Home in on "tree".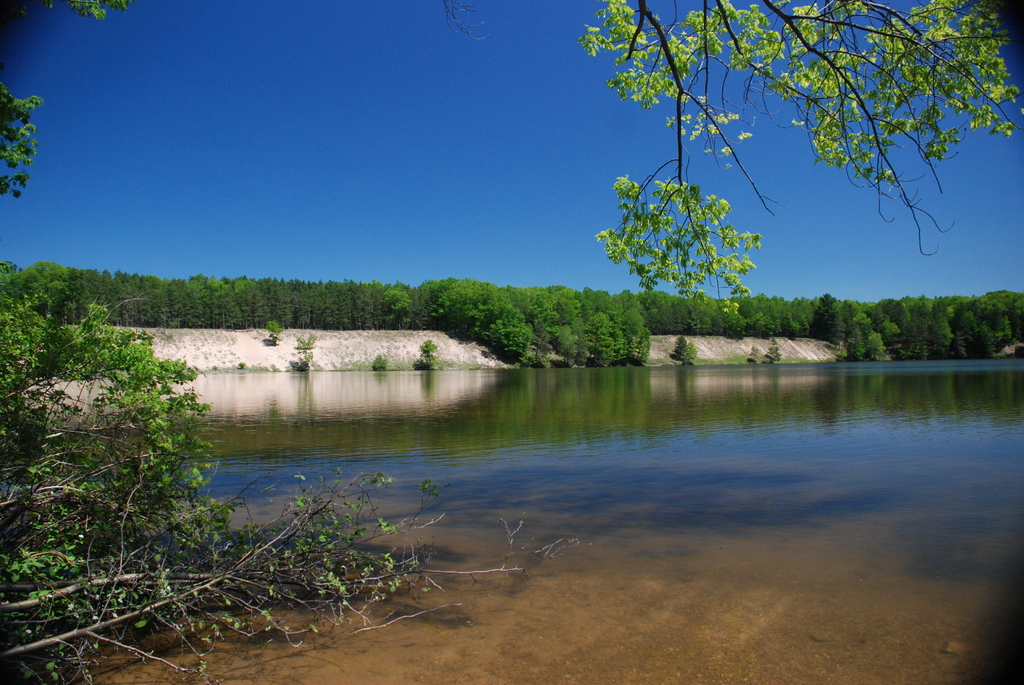
Homed in at <box>0,0,1023,684</box>.
